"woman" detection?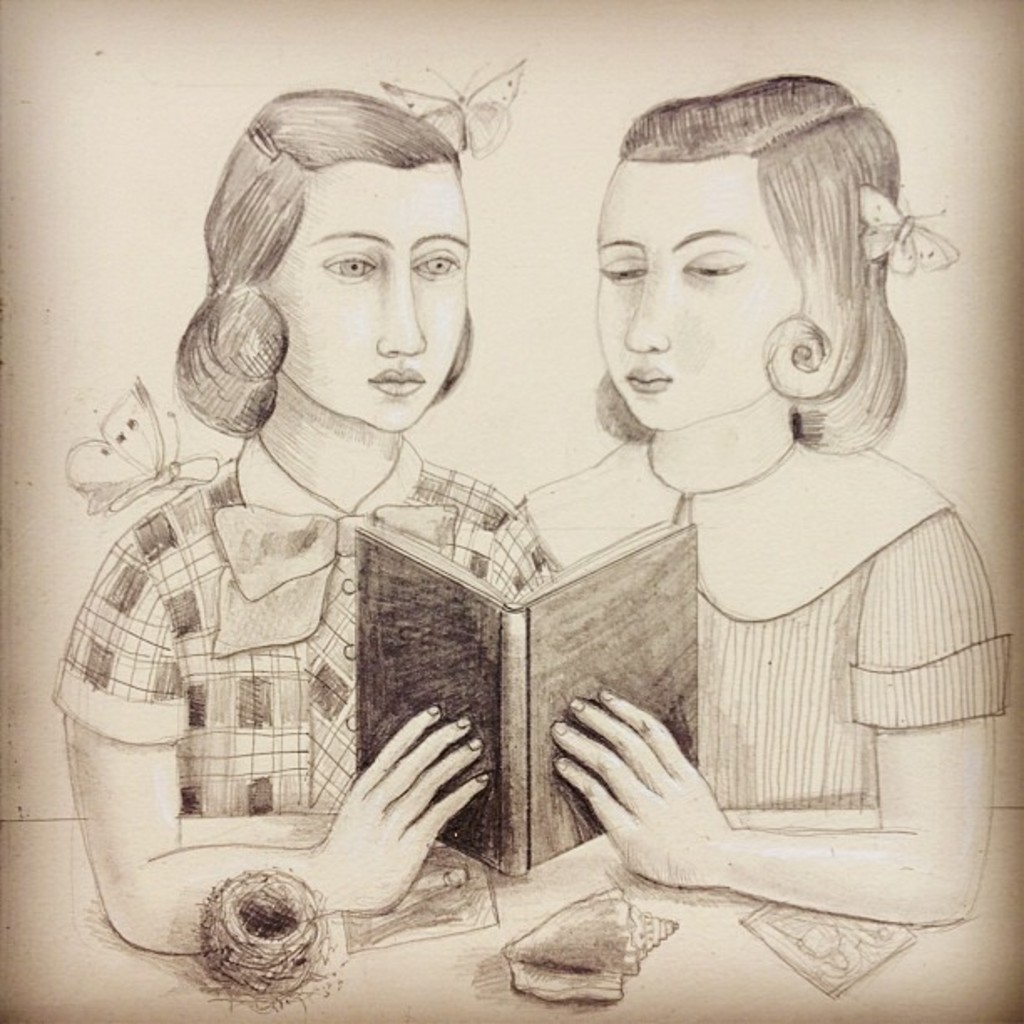
<region>376, 20, 945, 1014</region>
